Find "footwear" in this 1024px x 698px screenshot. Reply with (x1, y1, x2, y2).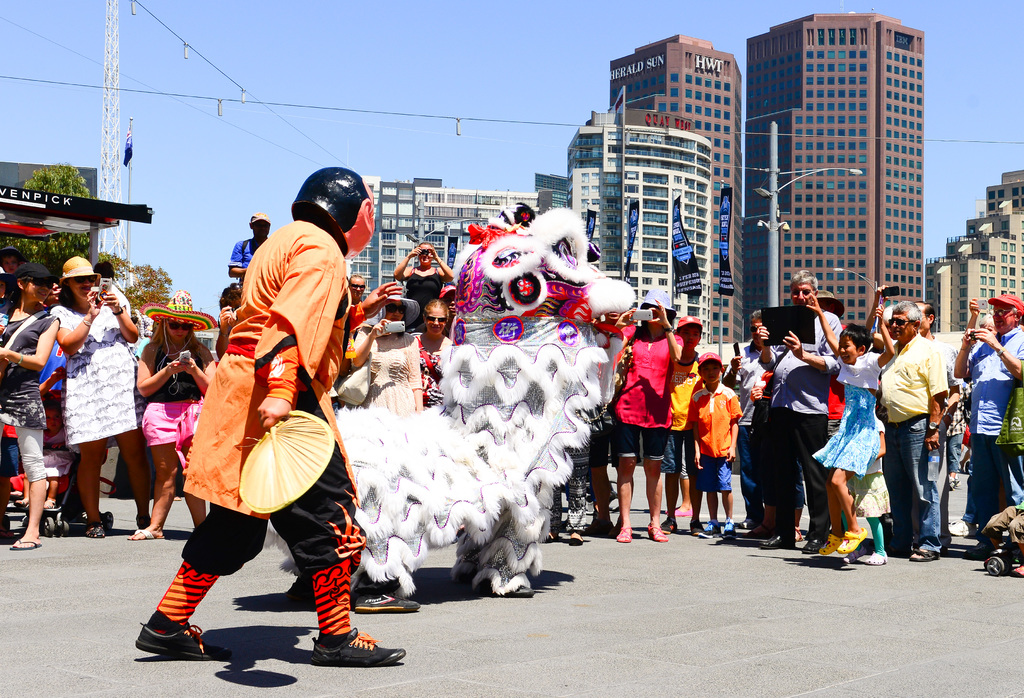
(127, 528, 166, 540).
